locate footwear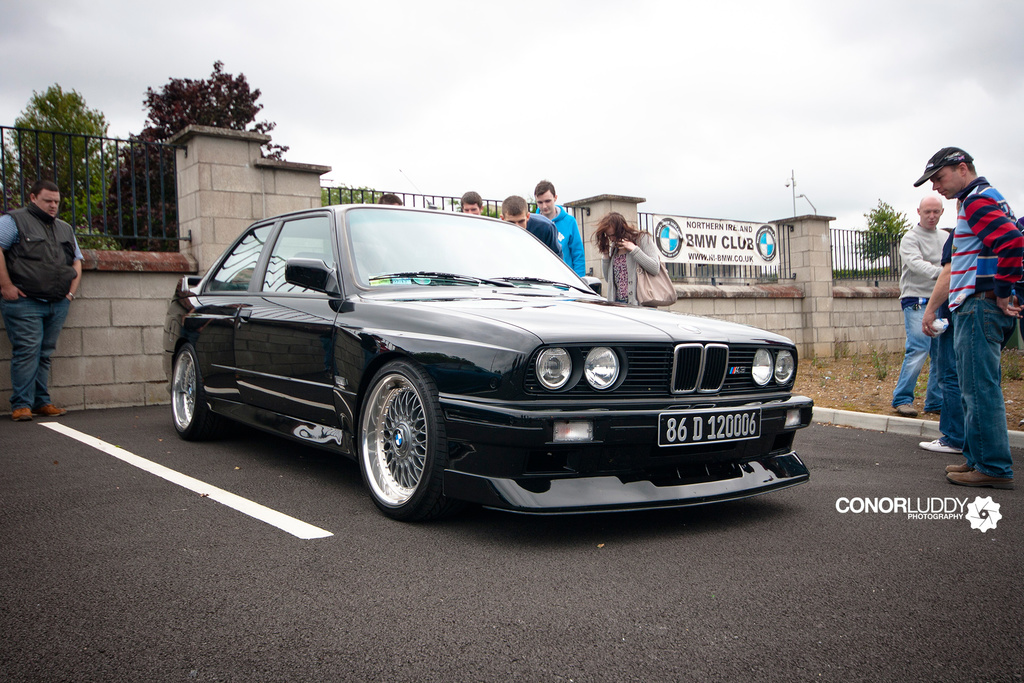
[36,402,68,420]
